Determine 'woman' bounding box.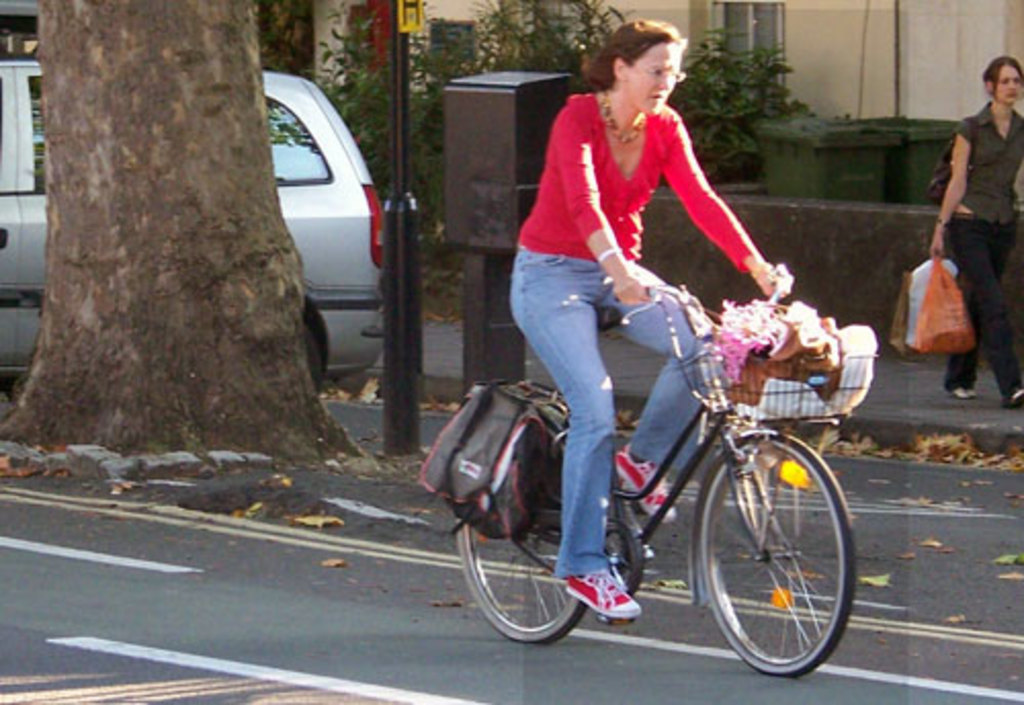
Determined: bbox=(911, 66, 1014, 393).
